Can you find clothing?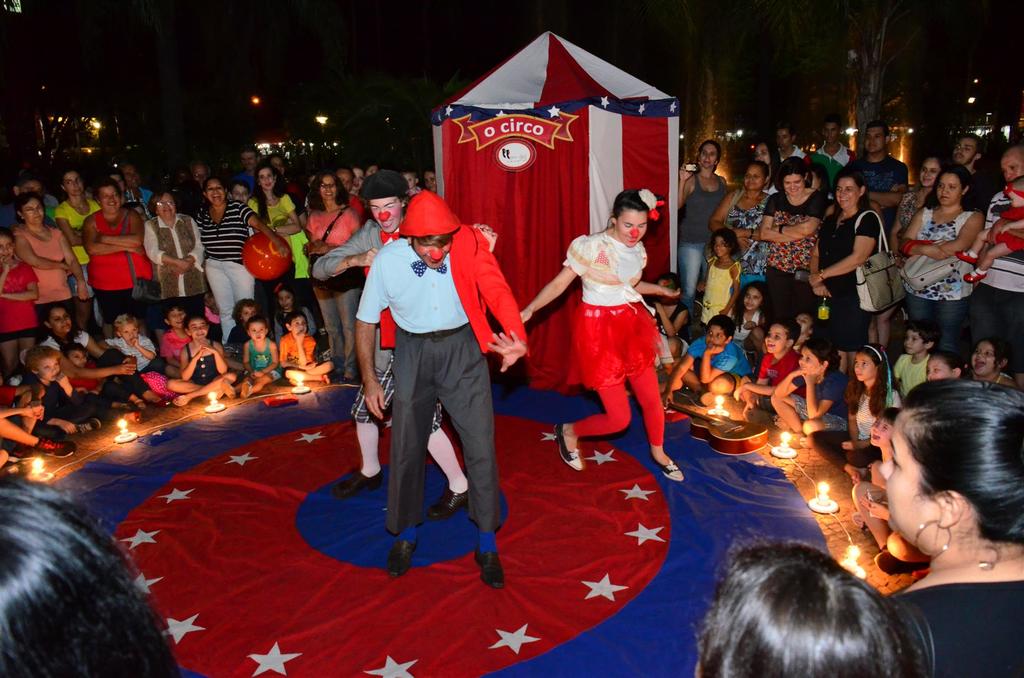
Yes, bounding box: box=[985, 195, 1020, 382].
